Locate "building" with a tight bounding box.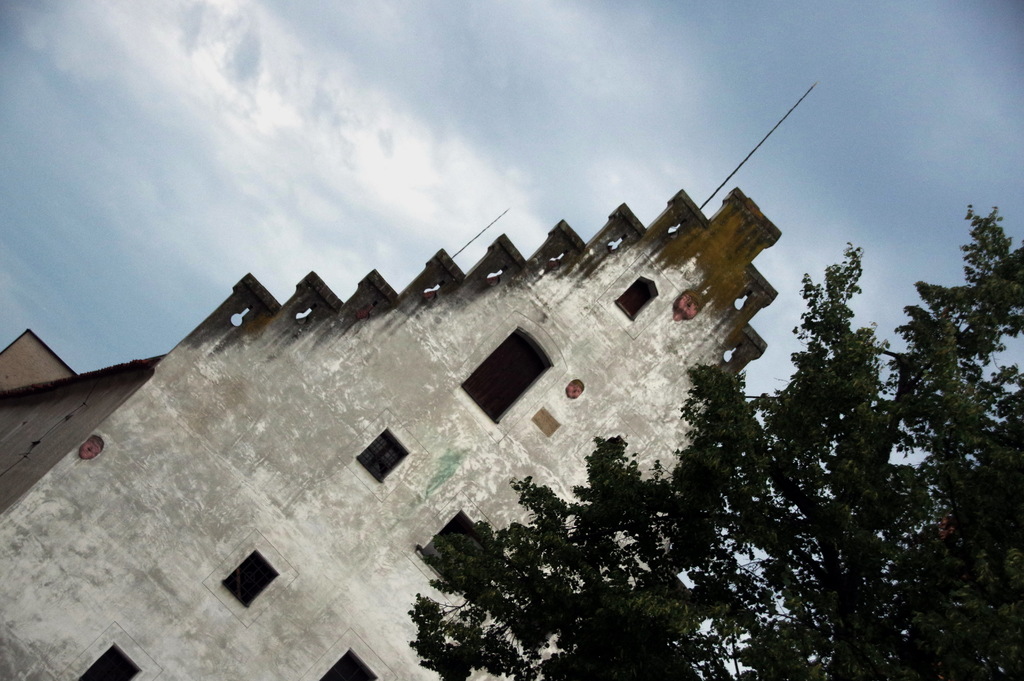
left=0, top=85, right=816, bottom=680.
